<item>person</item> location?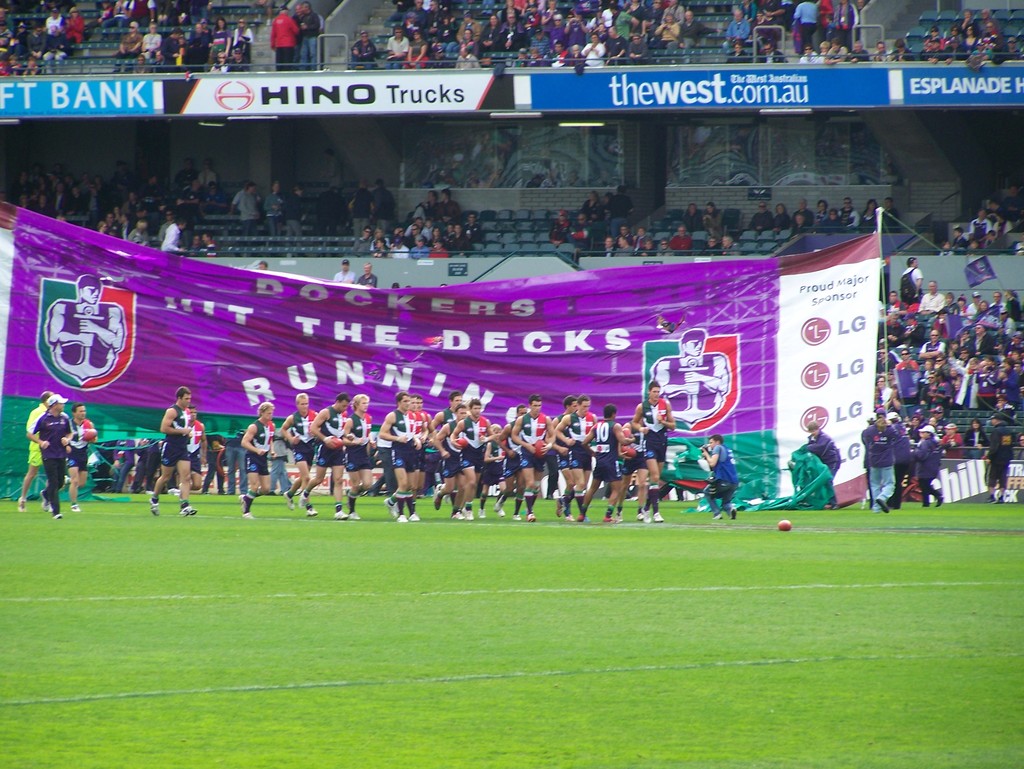
select_region(510, 391, 560, 521)
